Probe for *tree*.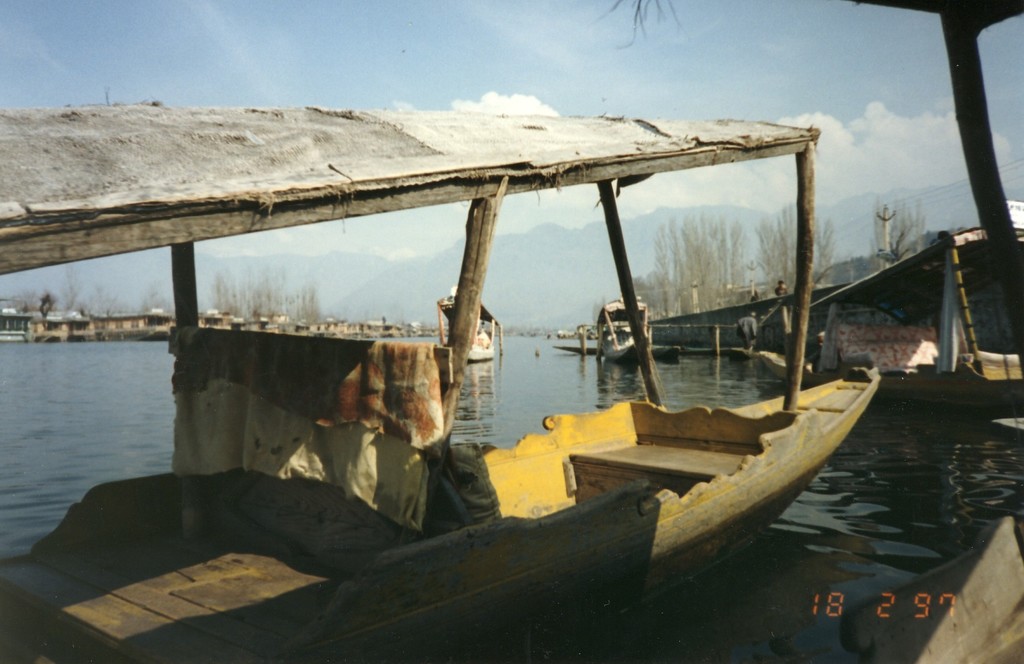
Probe result: 58/264/85/316.
